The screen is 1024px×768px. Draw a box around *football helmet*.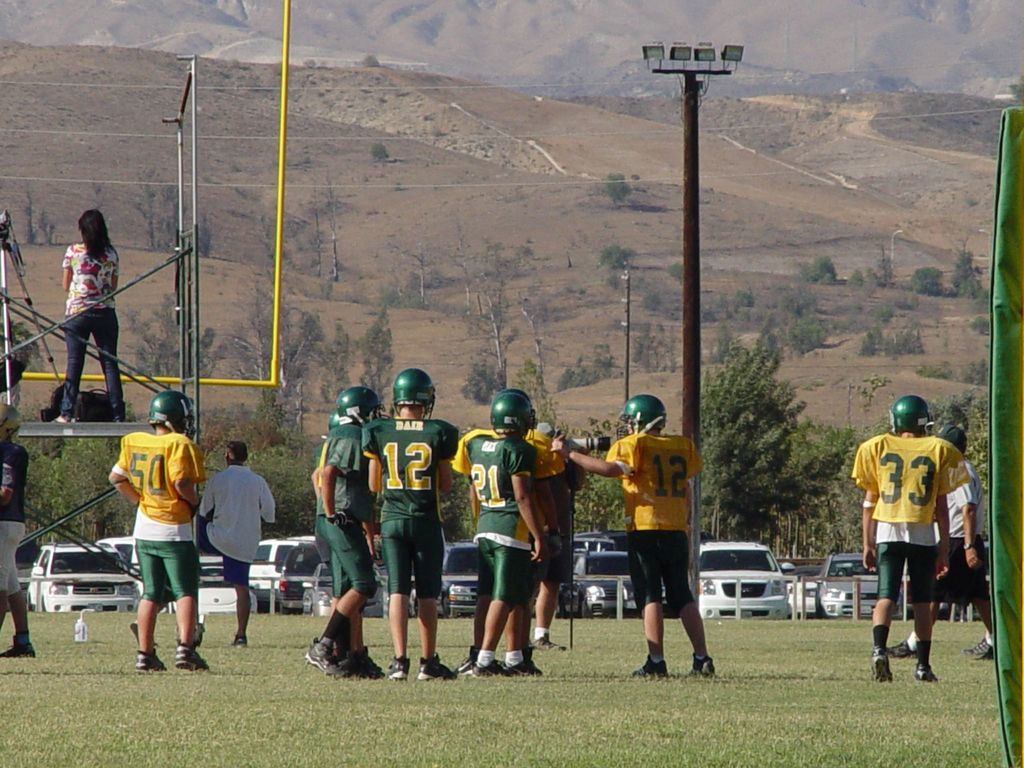
{"left": 151, "top": 389, "right": 198, "bottom": 436}.
